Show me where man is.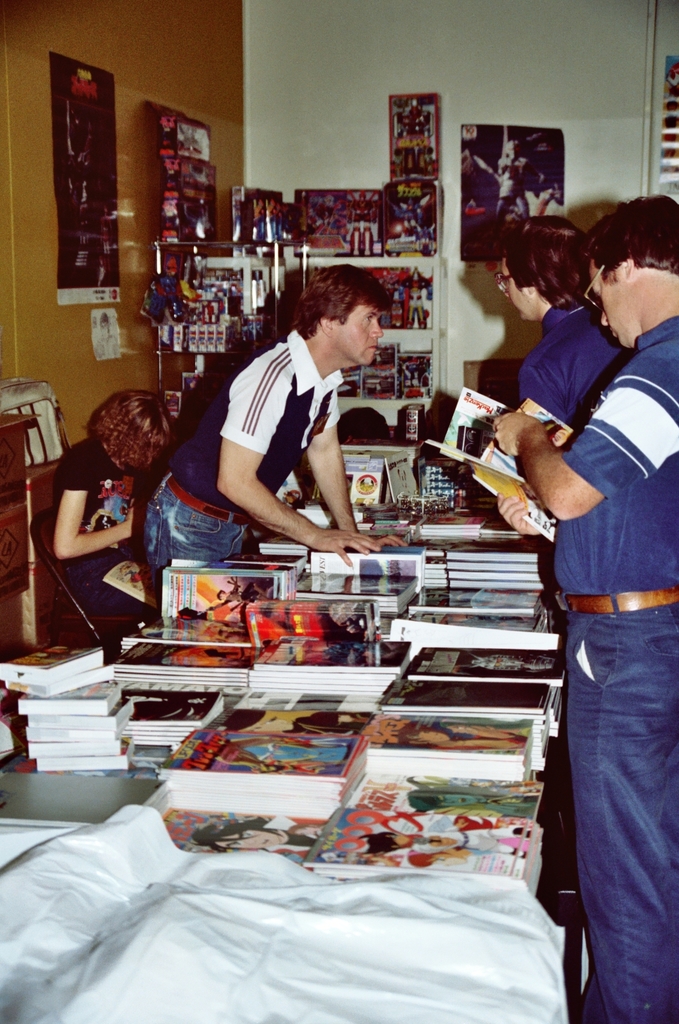
man is at pyautogui.locateOnScreen(486, 194, 678, 1023).
